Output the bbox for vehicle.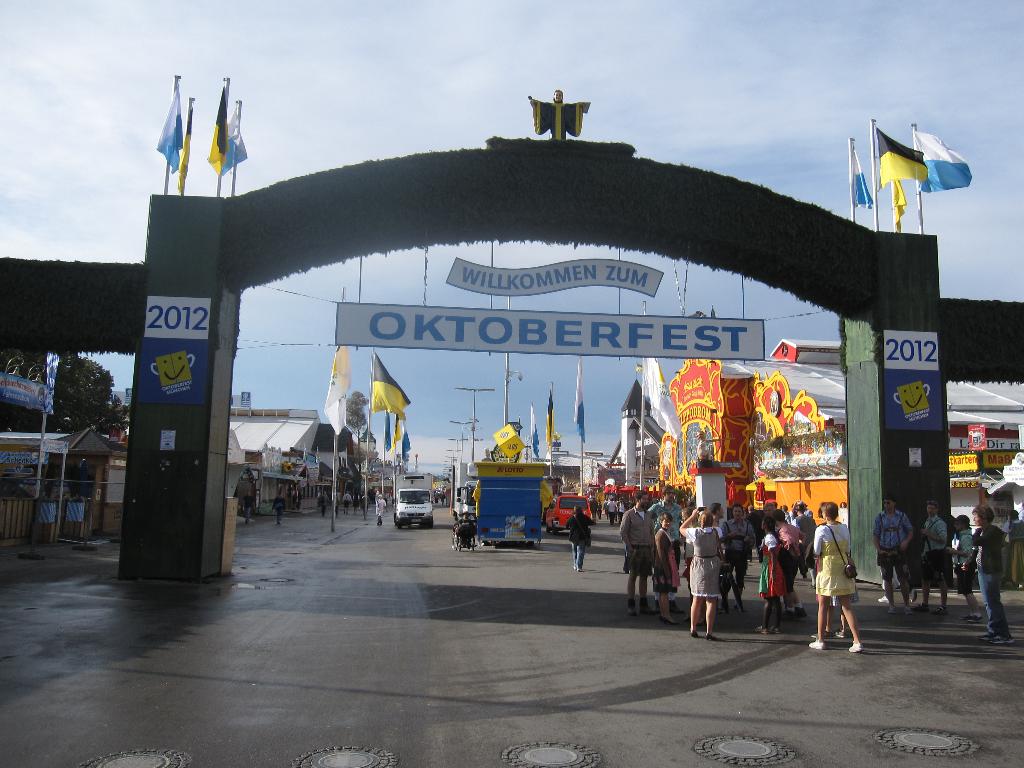
BBox(463, 433, 556, 536).
